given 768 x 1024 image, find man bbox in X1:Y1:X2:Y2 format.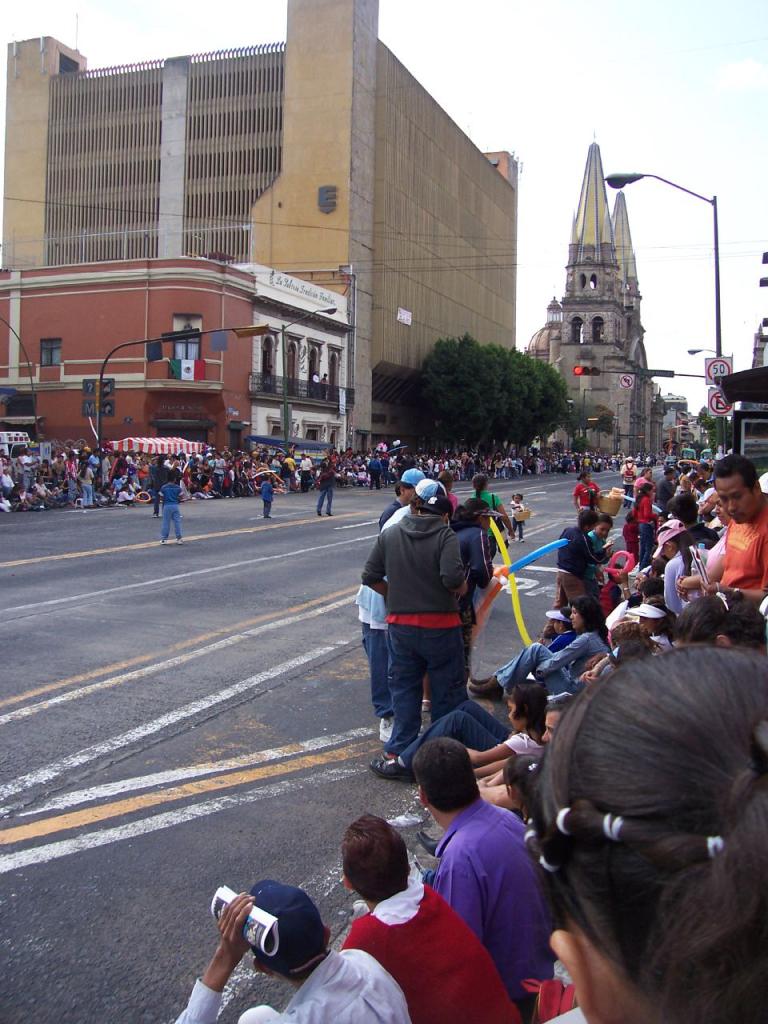
366:467:511:784.
